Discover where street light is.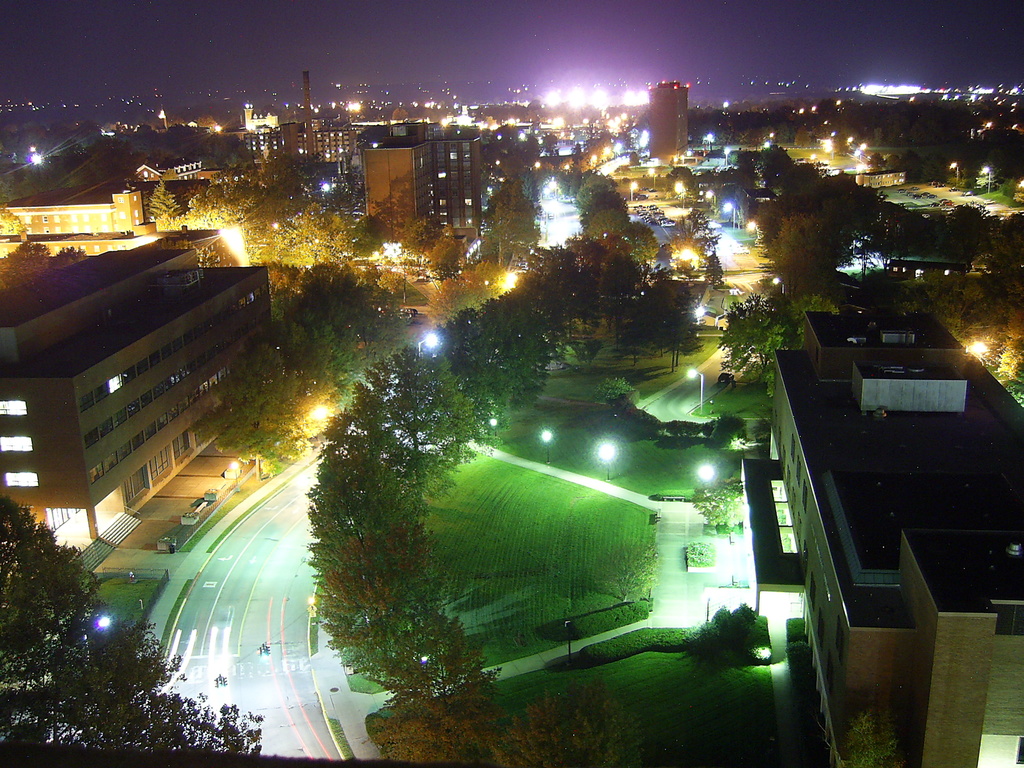
Discovered at region(228, 458, 243, 496).
